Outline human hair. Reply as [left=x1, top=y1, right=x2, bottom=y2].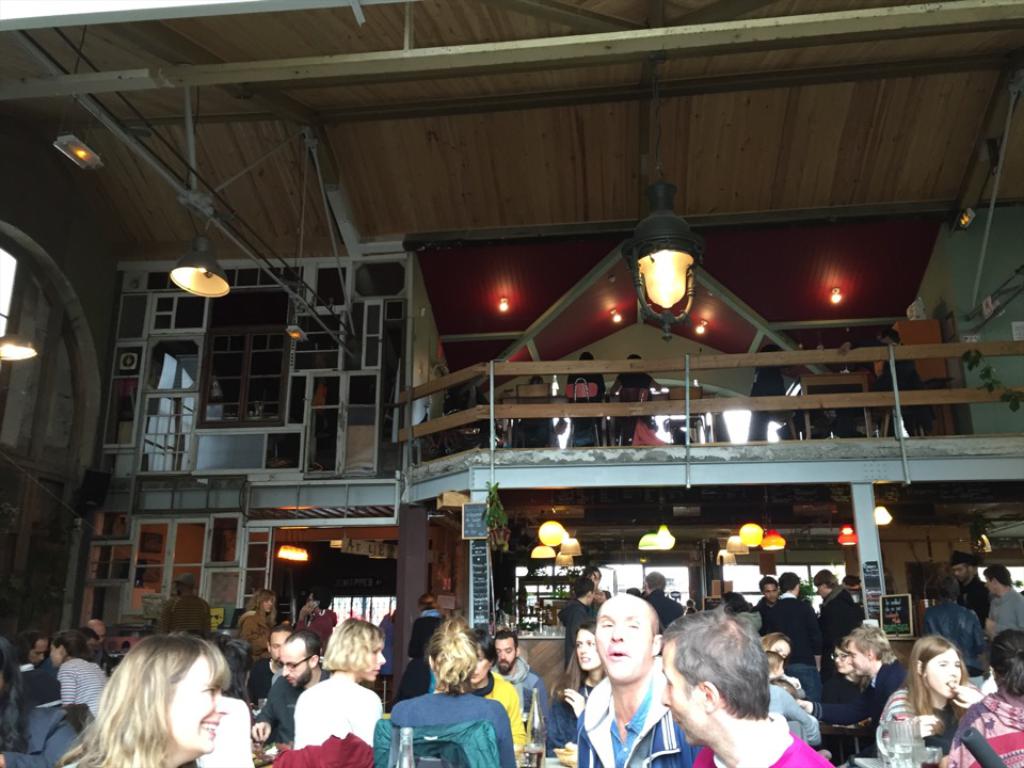
[left=935, top=572, right=961, bottom=598].
